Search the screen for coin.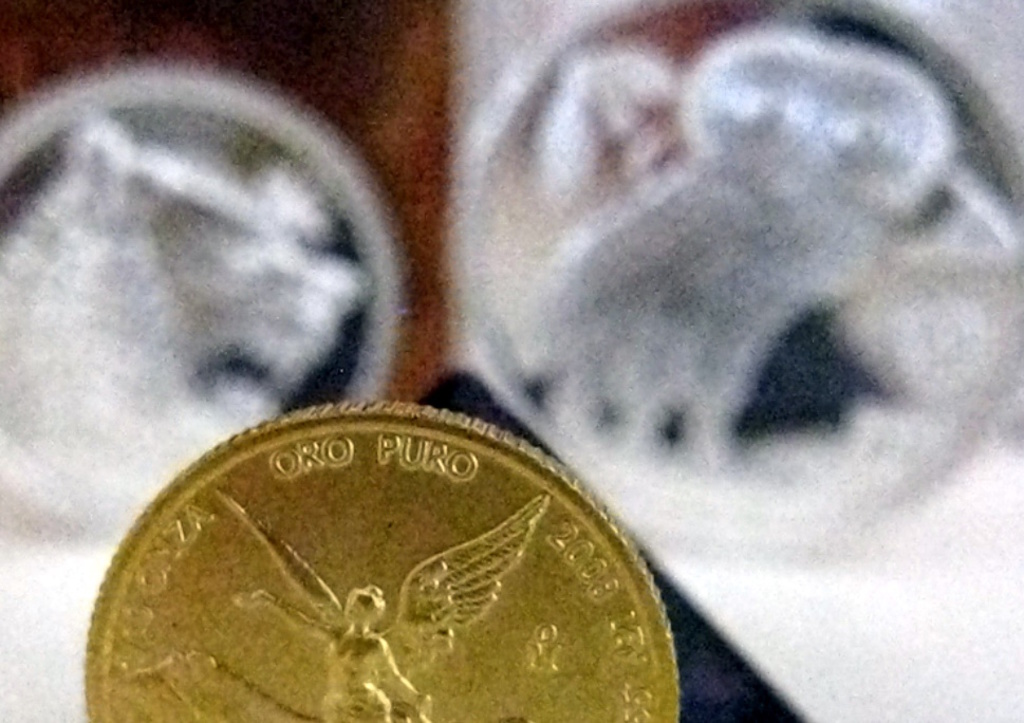
Found at select_region(74, 397, 684, 722).
